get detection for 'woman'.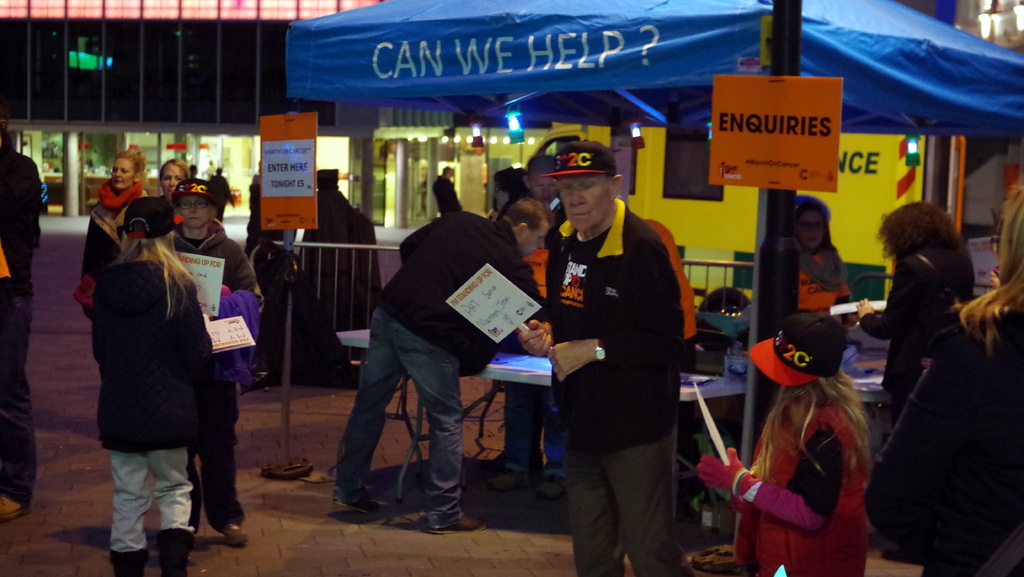
Detection: <bbox>150, 162, 192, 209</bbox>.
